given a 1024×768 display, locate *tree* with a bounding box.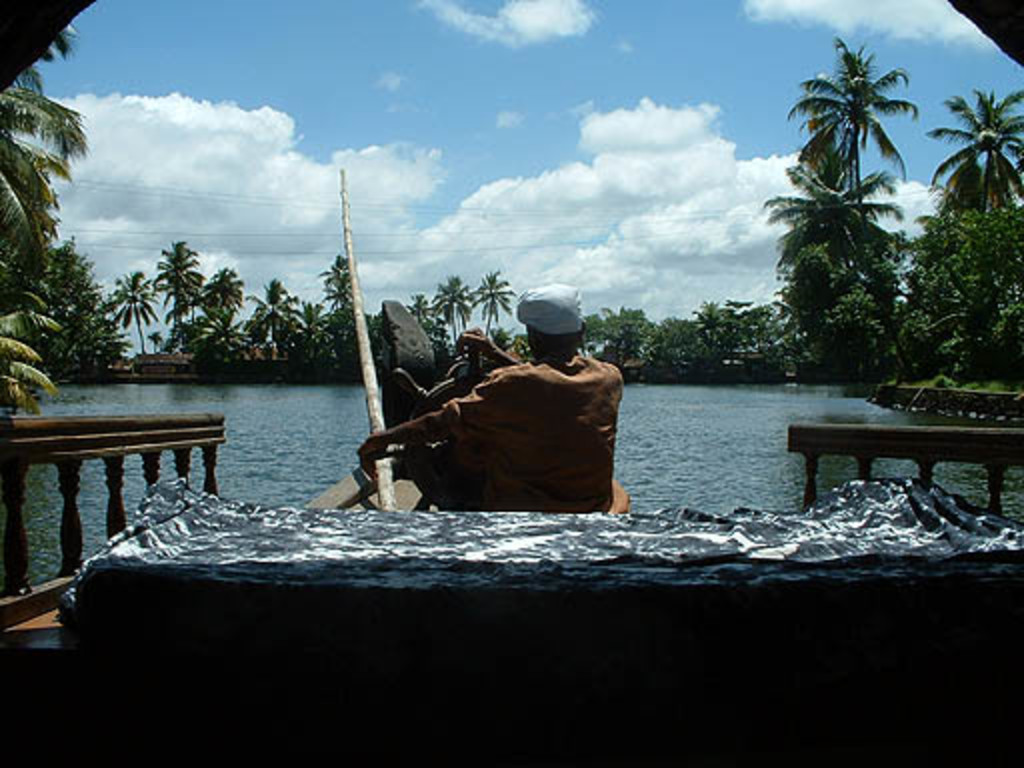
Located: rect(472, 270, 514, 346).
